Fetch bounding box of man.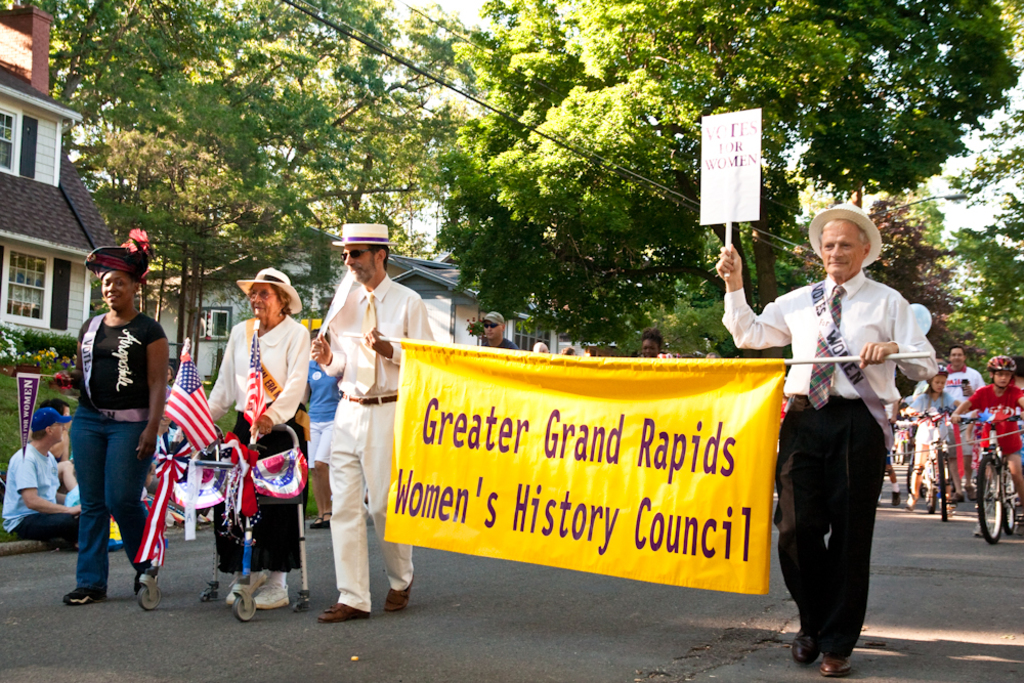
Bbox: rect(940, 342, 988, 414).
